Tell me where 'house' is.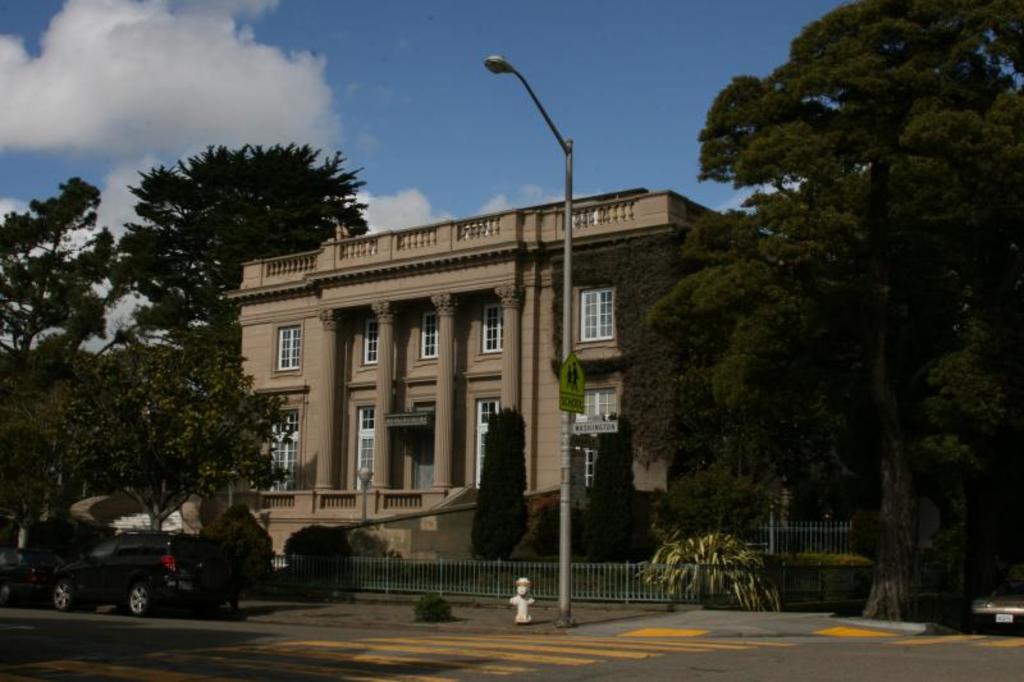
'house' is at left=210, top=170, right=682, bottom=554.
